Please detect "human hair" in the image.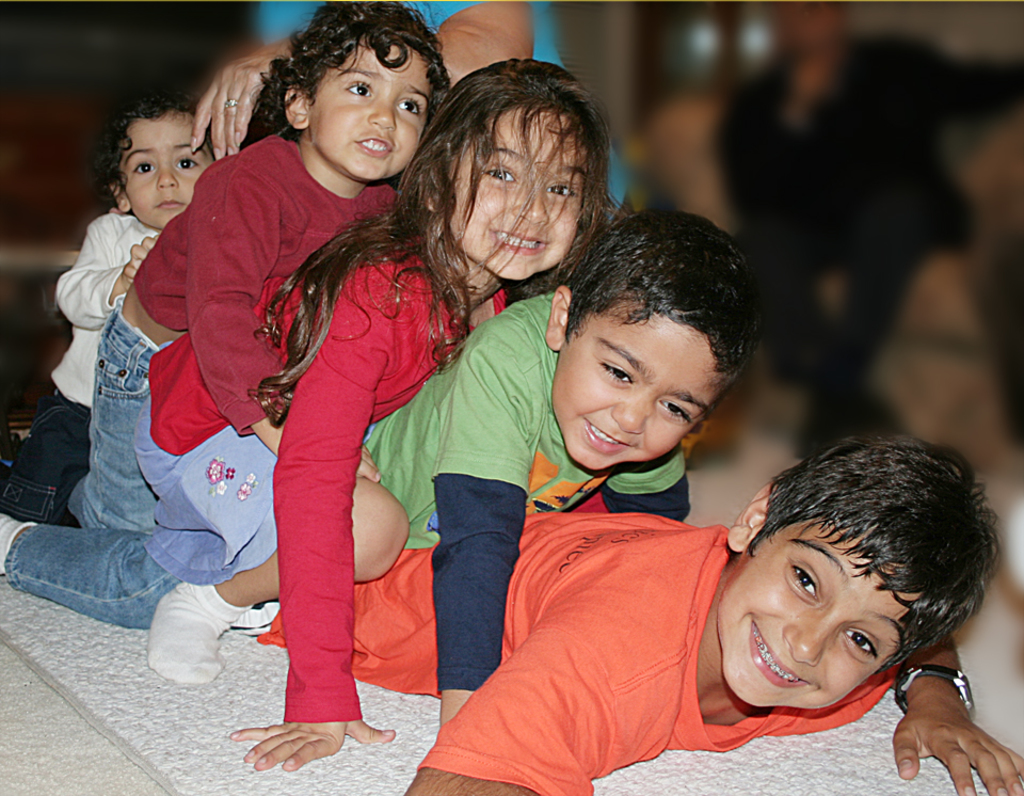
[x1=564, y1=202, x2=758, y2=367].
